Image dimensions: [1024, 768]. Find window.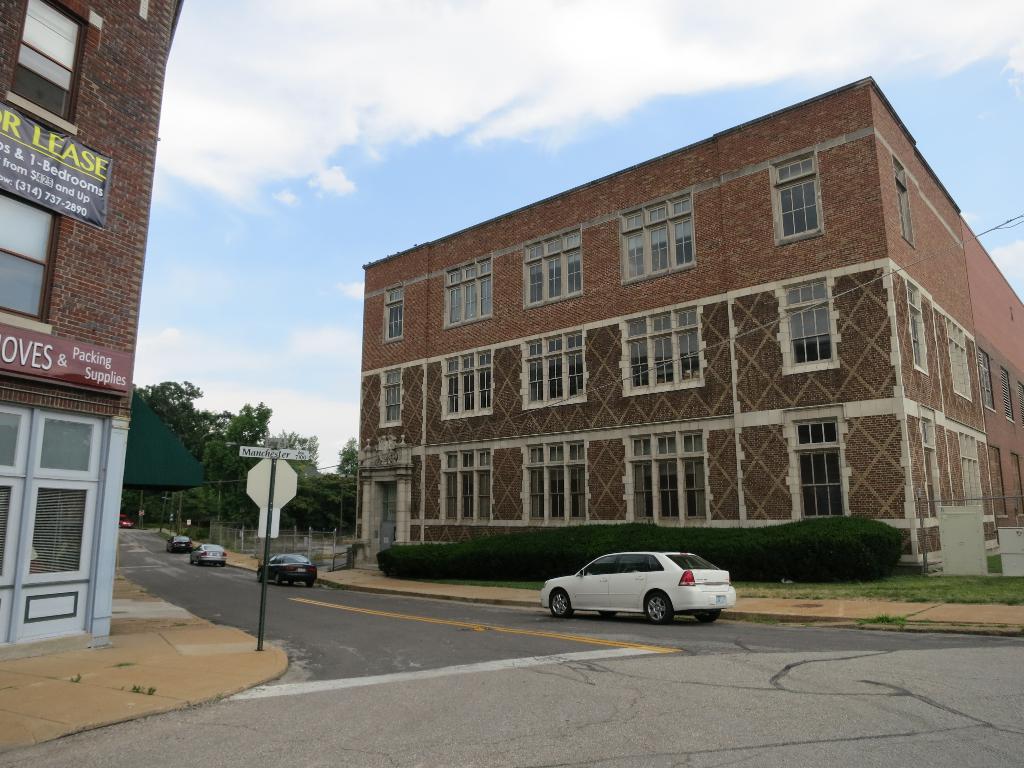
5,0,102,136.
